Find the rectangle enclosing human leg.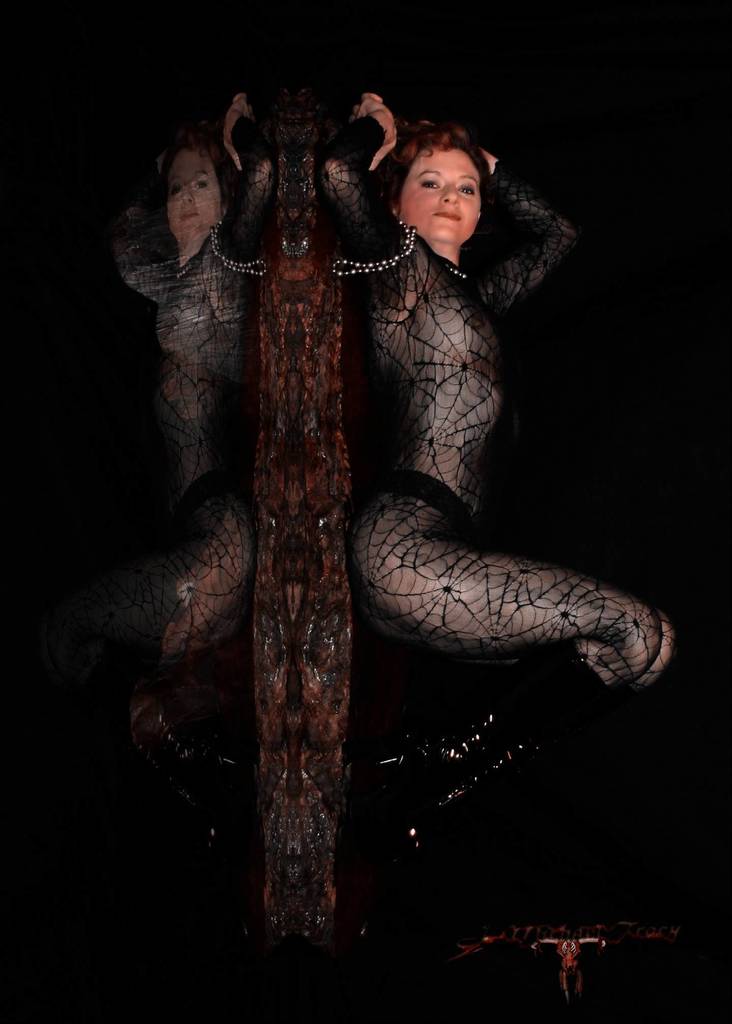
x1=346, y1=492, x2=670, y2=860.
